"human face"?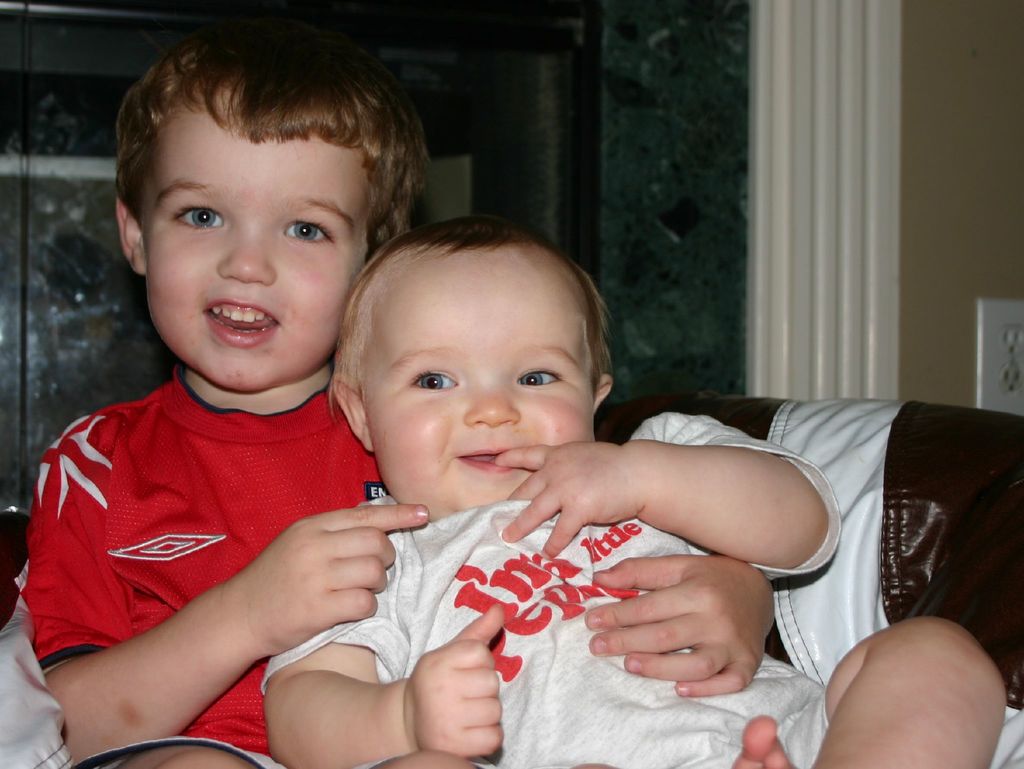
Rect(358, 246, 596, 519)
